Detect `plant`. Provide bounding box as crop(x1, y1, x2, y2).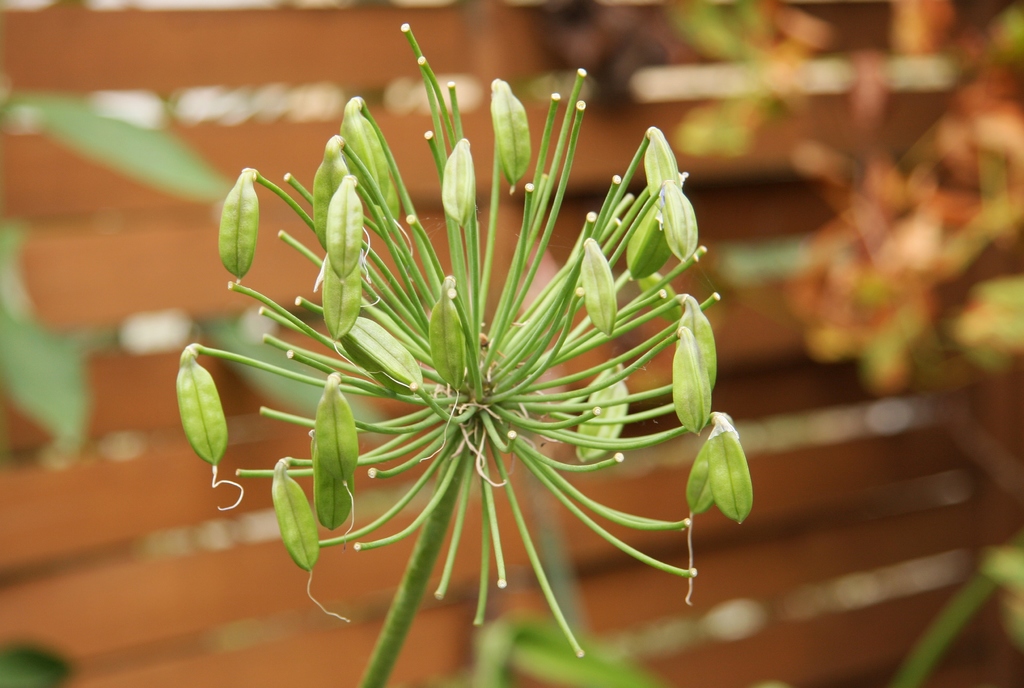
crop(0, 646, 67, 687).
